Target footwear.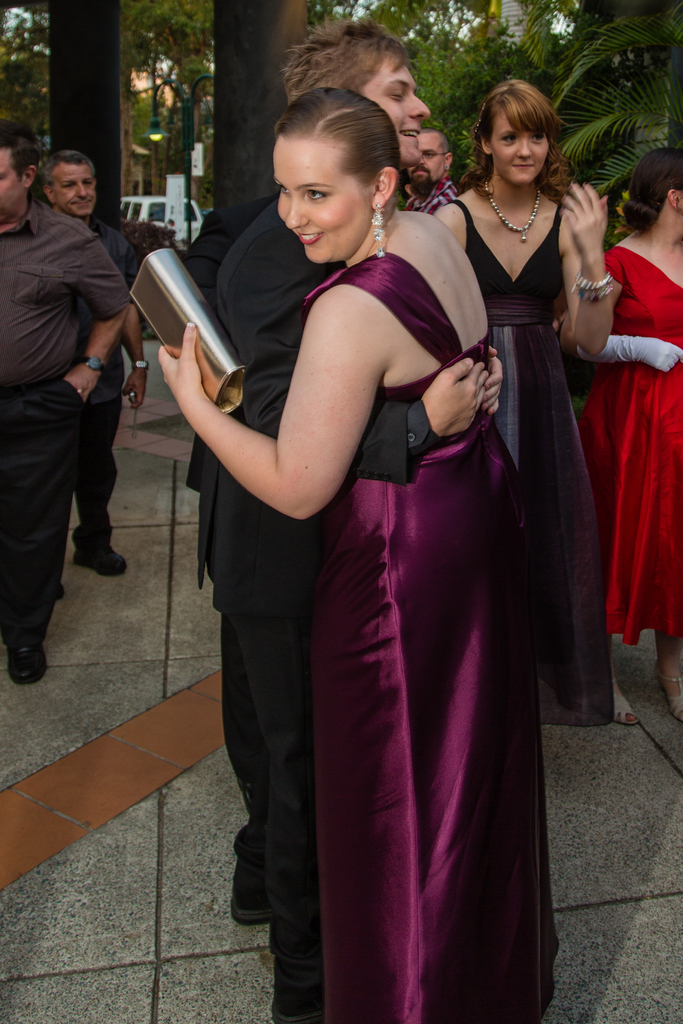
Target region: box(72, 533, 131, 580).
